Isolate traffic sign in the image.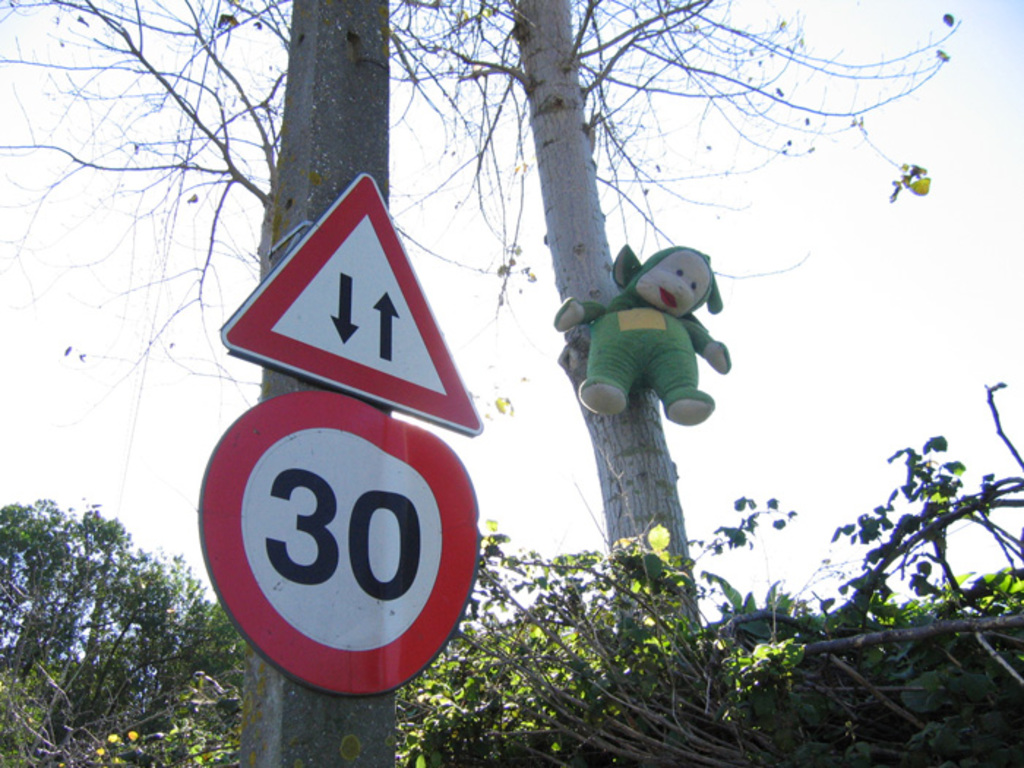
Isolated region: {"x1": 195, "y1": 389, "x2": 481, "y2": 698}.
